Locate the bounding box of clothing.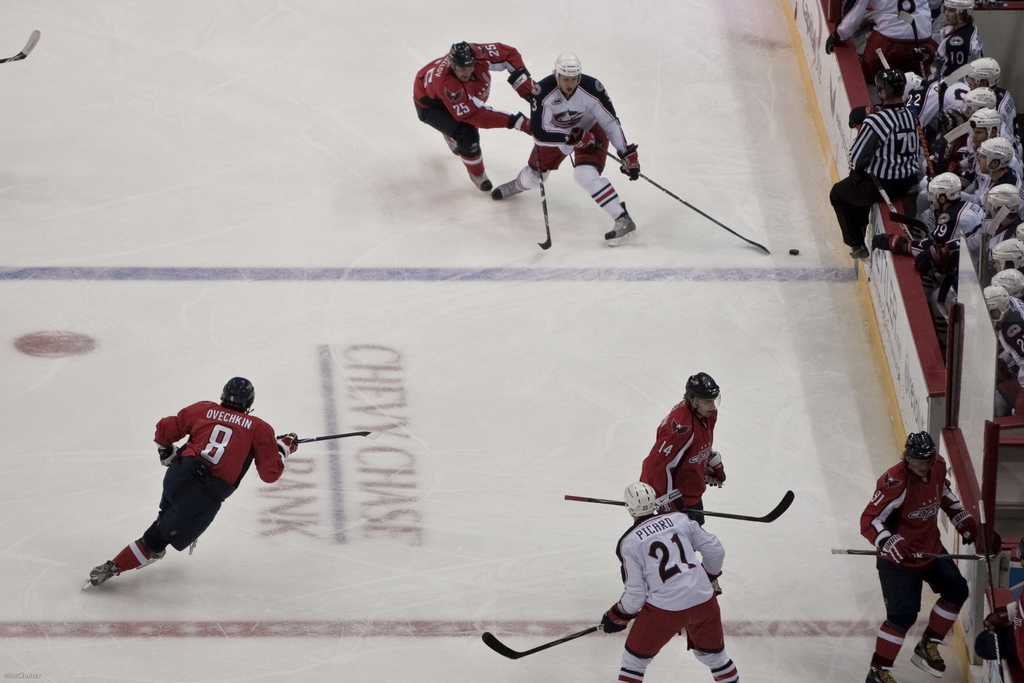
Bounding box: 992:299:1023:384.
